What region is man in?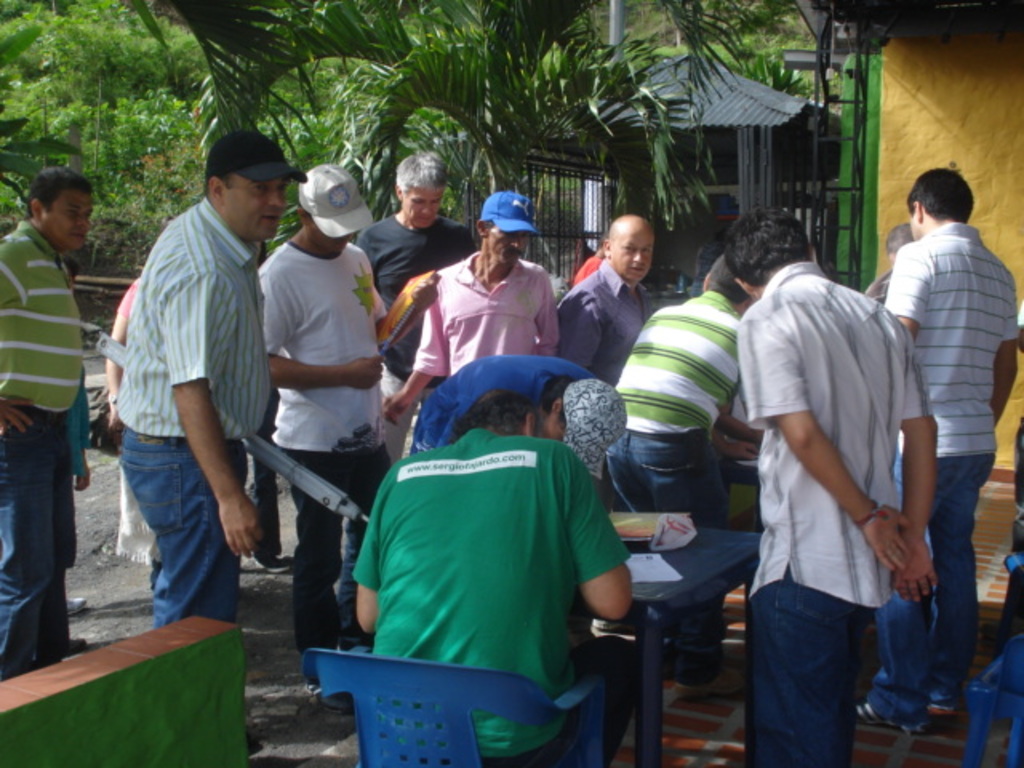
(862,165,1022,723).
